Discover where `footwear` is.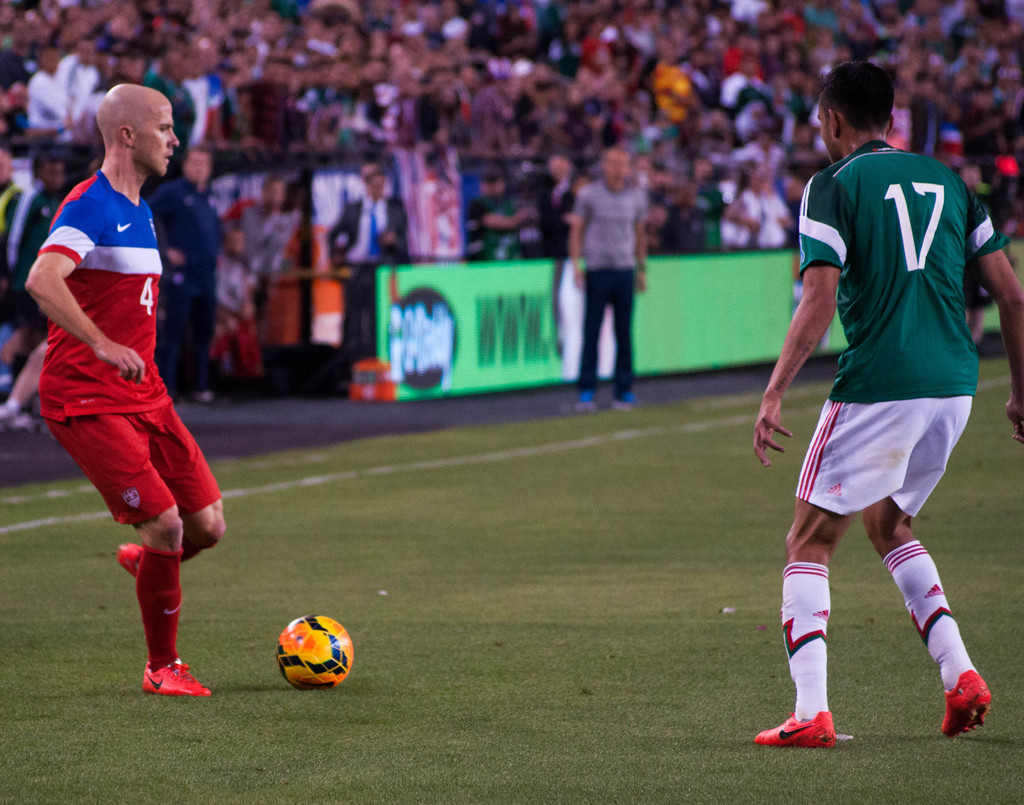
Discovered at (138, 656, 212, 698).
